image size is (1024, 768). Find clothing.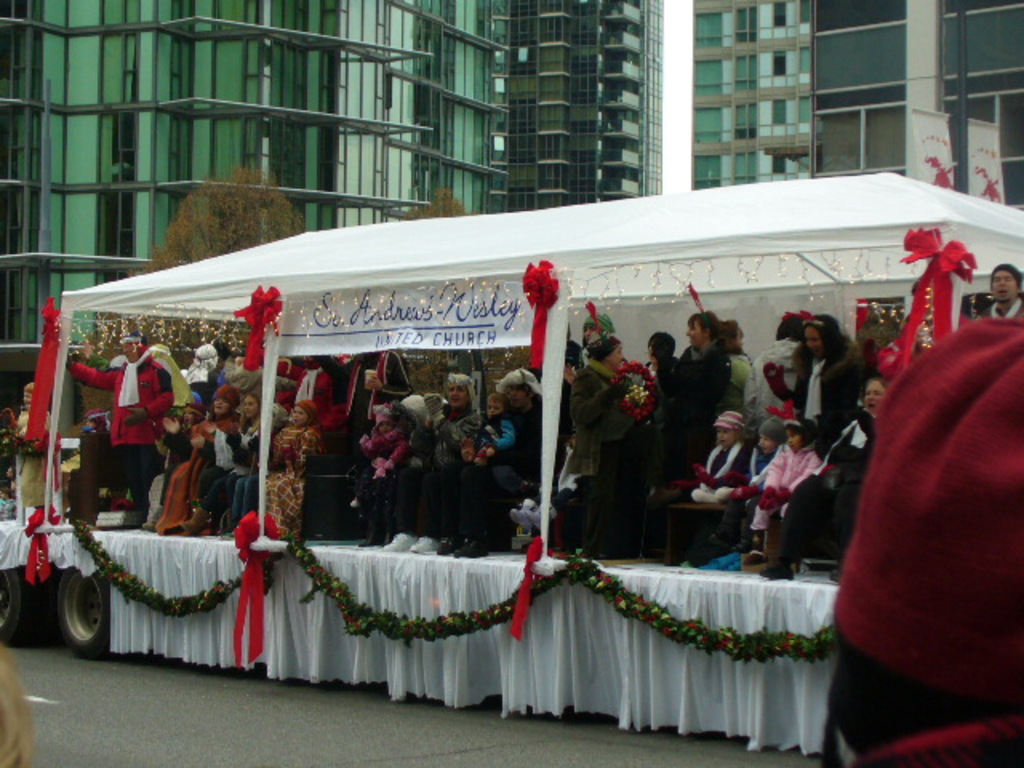
[x1=6, y1=398, x2=61, y2=514].
